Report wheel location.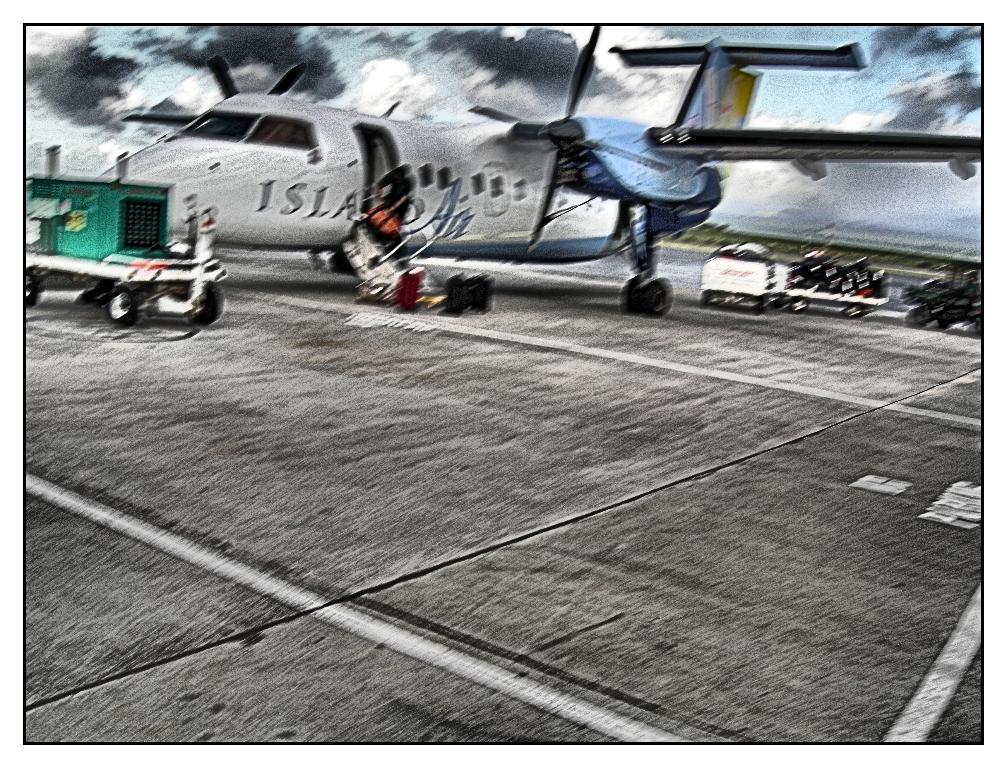
Report: 472, 274, 491, 308.
